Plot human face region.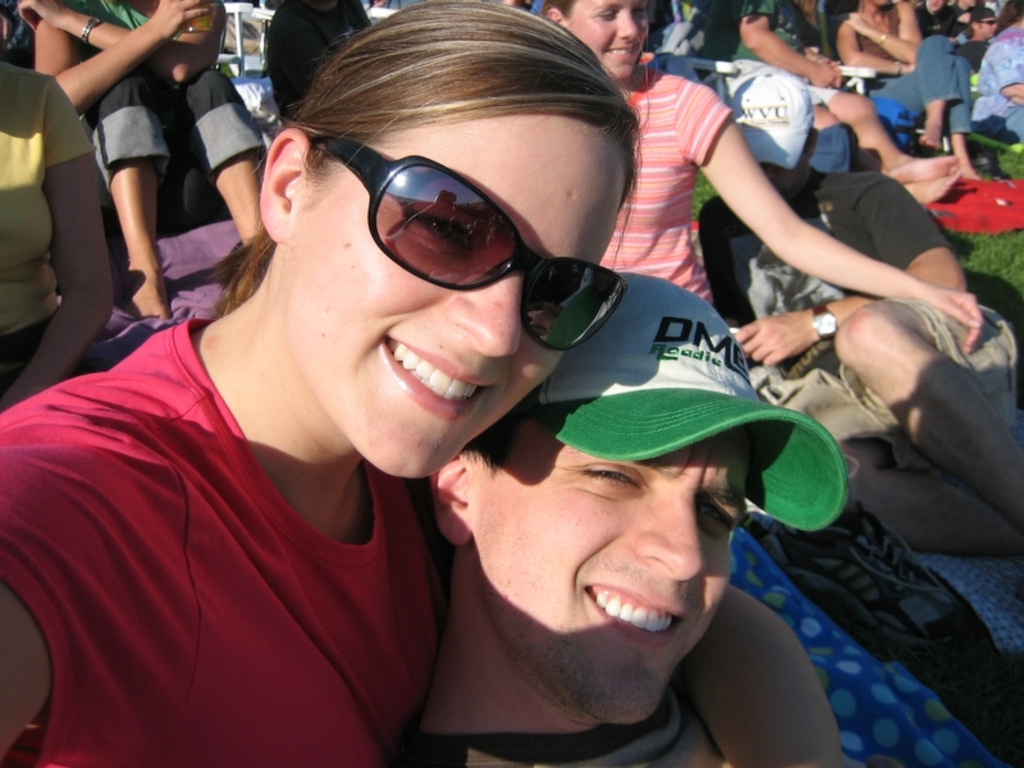
Plotted at [745,131,815,216].
